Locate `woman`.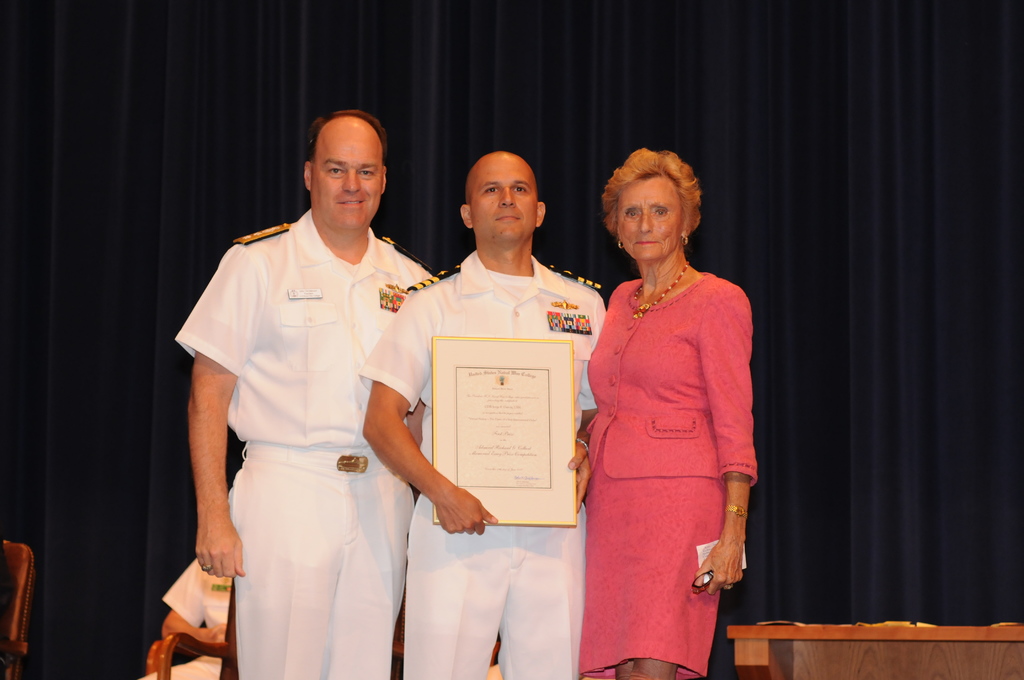
Bounding box: region(550, 141, 772, 679).
